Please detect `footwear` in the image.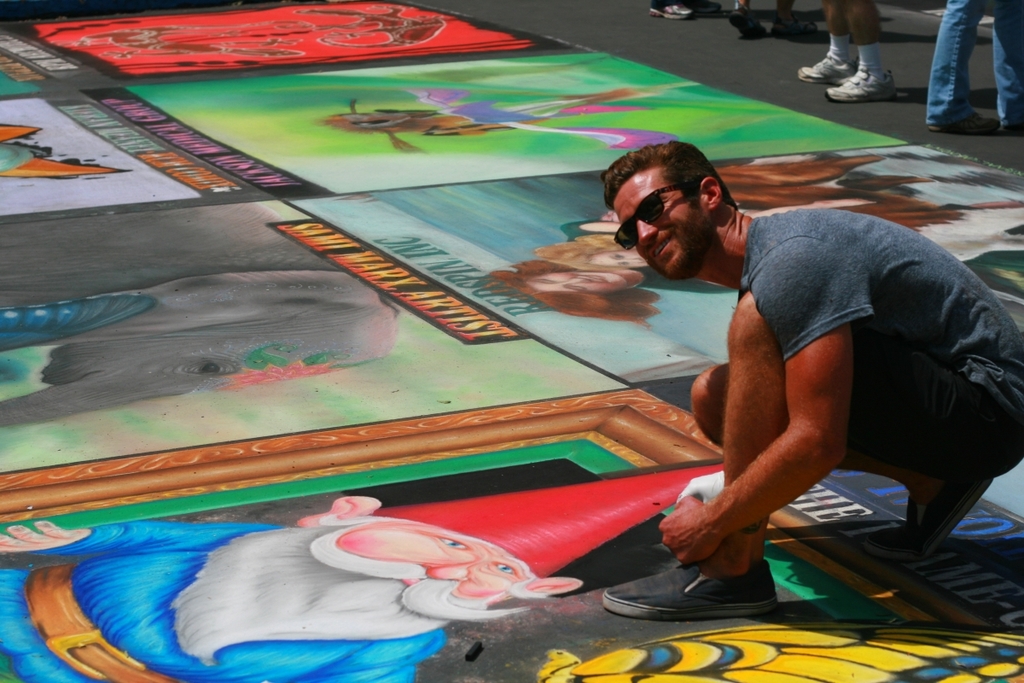
locate(934, 118, 975, 132).
